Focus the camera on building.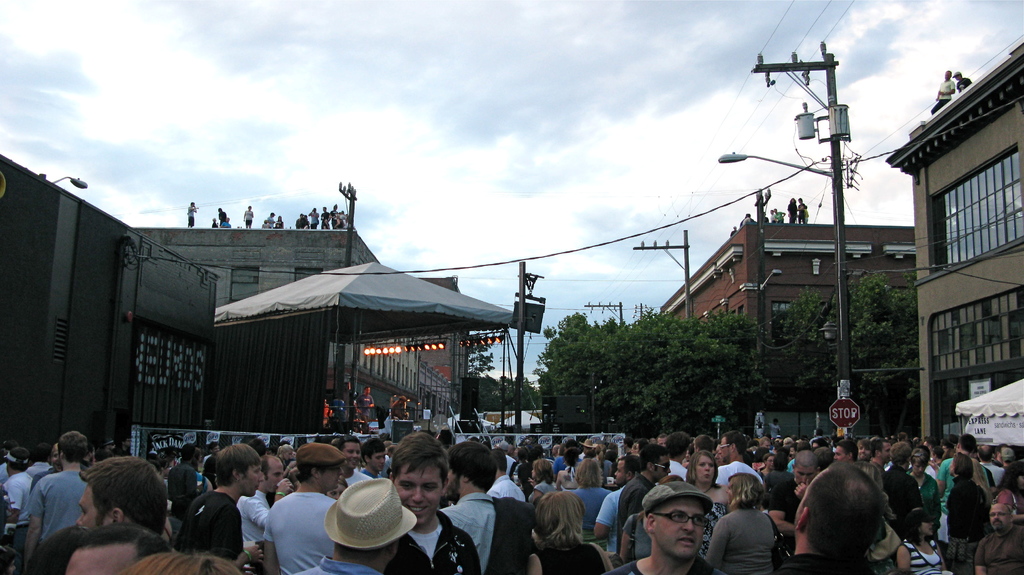
Focus region: {"x1": 886, "y1": 38, "x2": 1023, "y2": 436}.
